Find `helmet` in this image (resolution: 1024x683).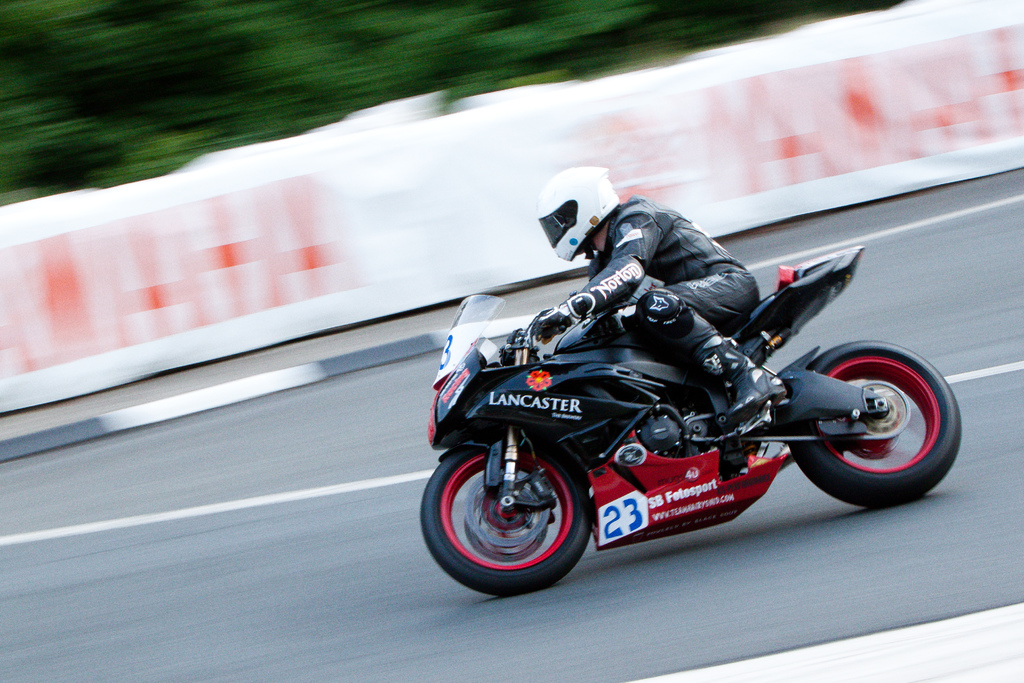
{"left": 543, "top": 174, "right": 622, "bottom": 256}.
